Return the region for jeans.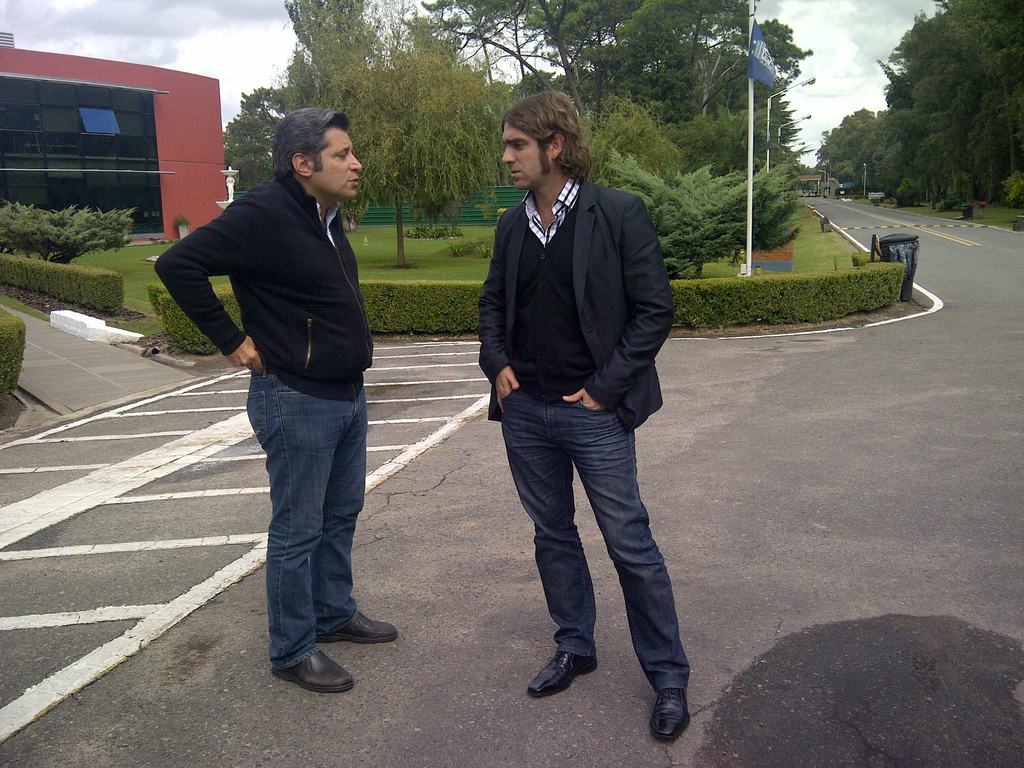
{"x1": 243, "y1": 362, "x2": 358, "y2": 669}.
